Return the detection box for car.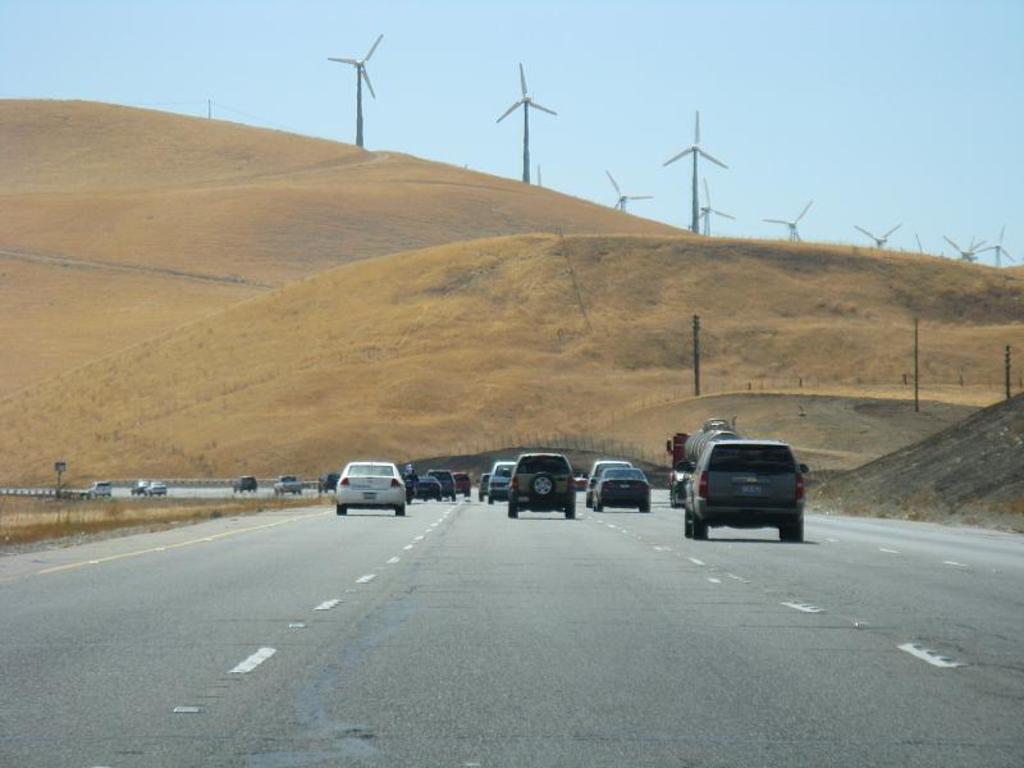
l=274, t=474, r=303, b=494.
